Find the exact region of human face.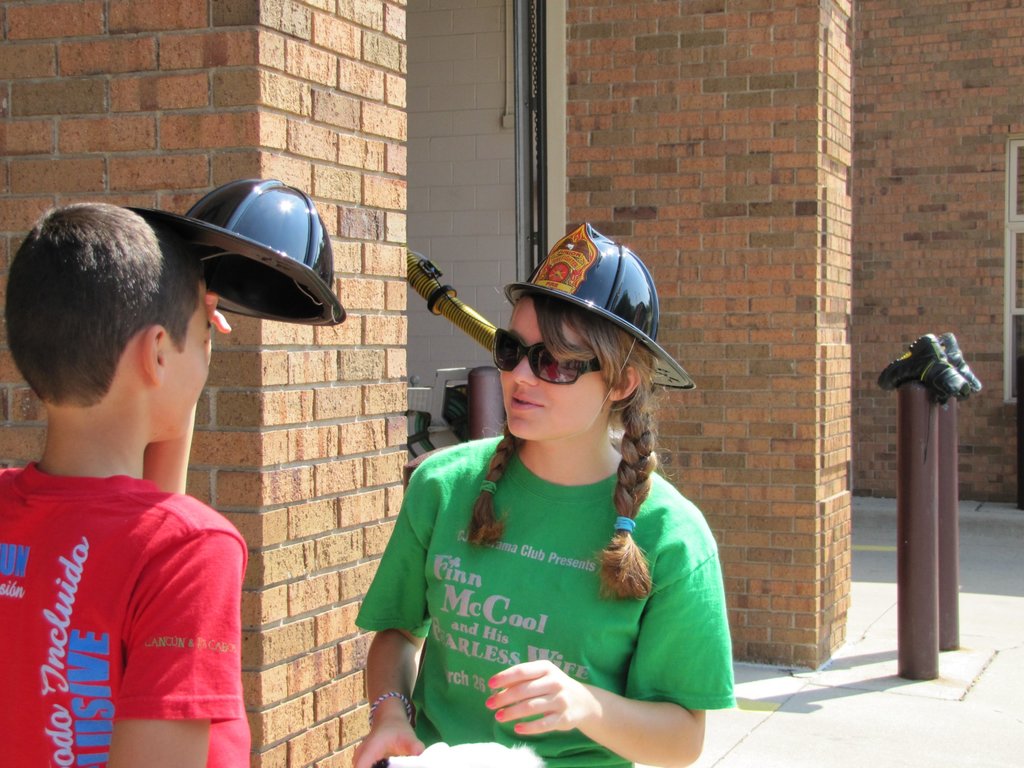
Exact region: {"left": 163, "top": 281, "right": 211, "bottom": 436}.
